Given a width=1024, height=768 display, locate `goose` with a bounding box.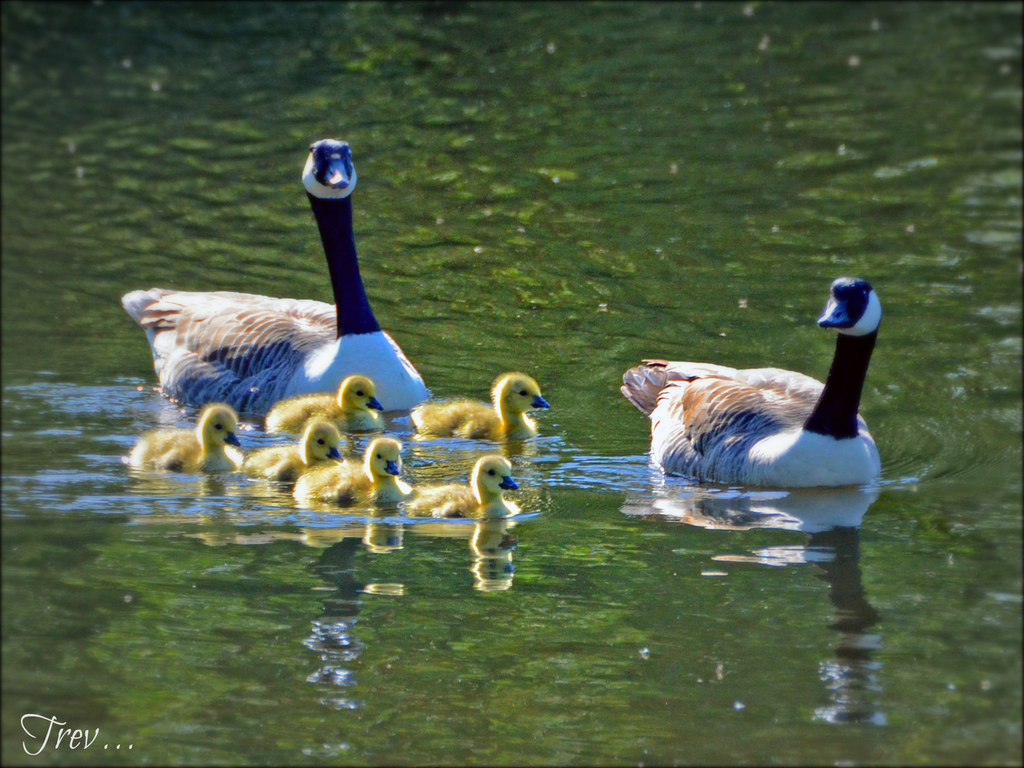
Located: pyautogui.locateOnScreen(402, 447, 526, 521).
